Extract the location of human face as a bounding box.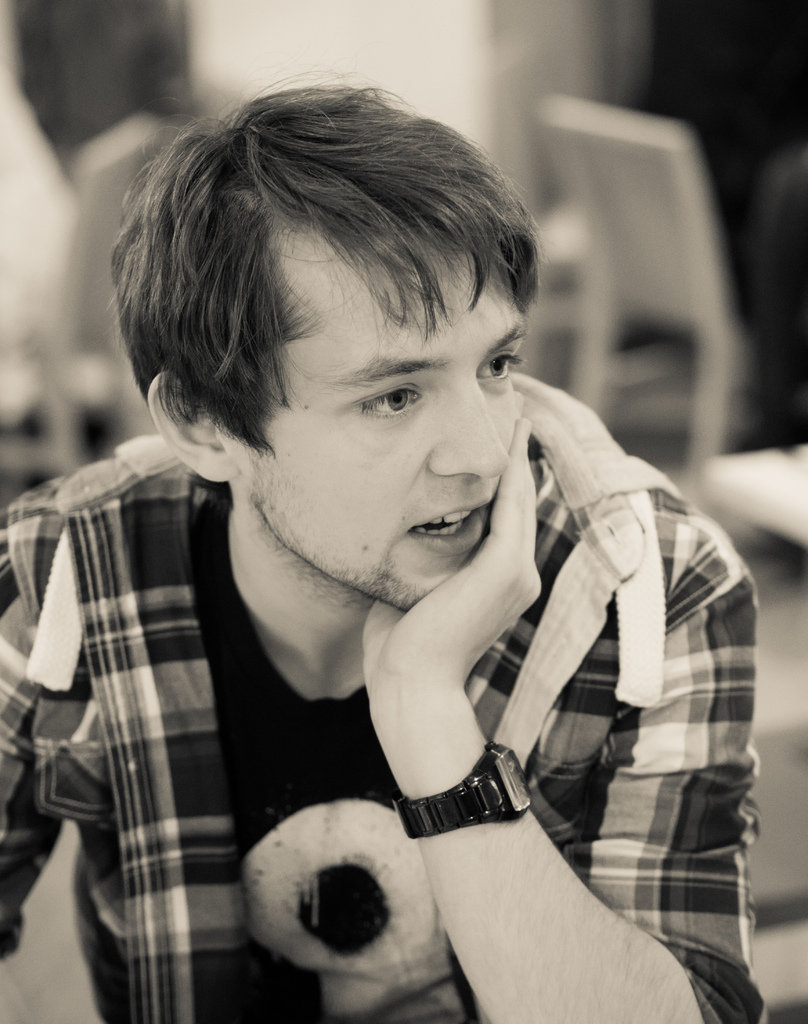
region(257, 220, 532, 603).
